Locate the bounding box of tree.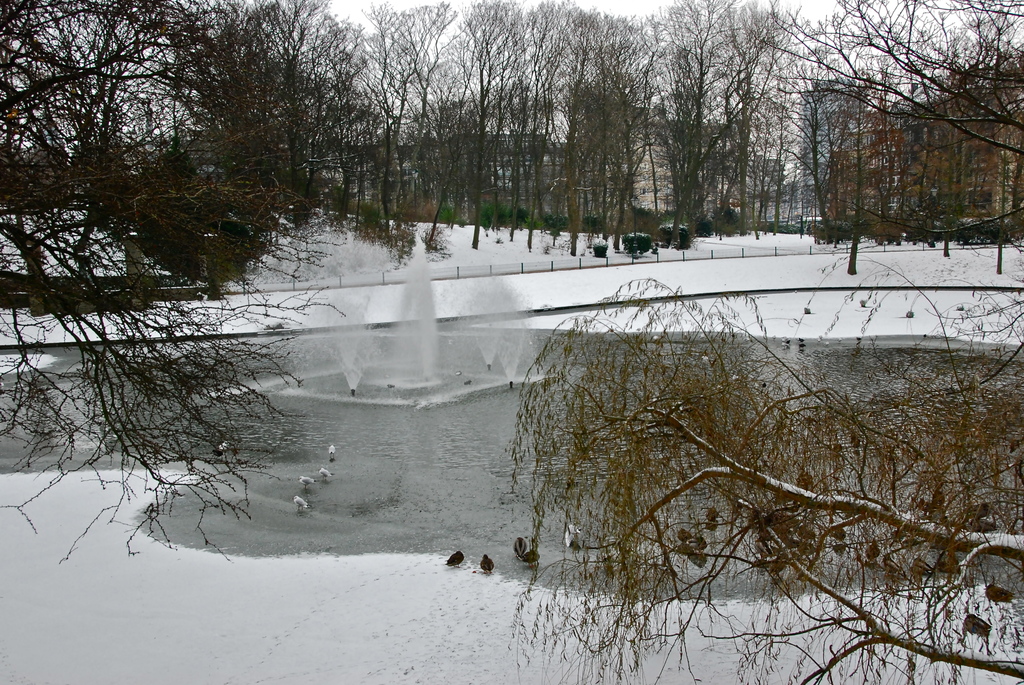
Bounding box: 749,0,1023,281.
